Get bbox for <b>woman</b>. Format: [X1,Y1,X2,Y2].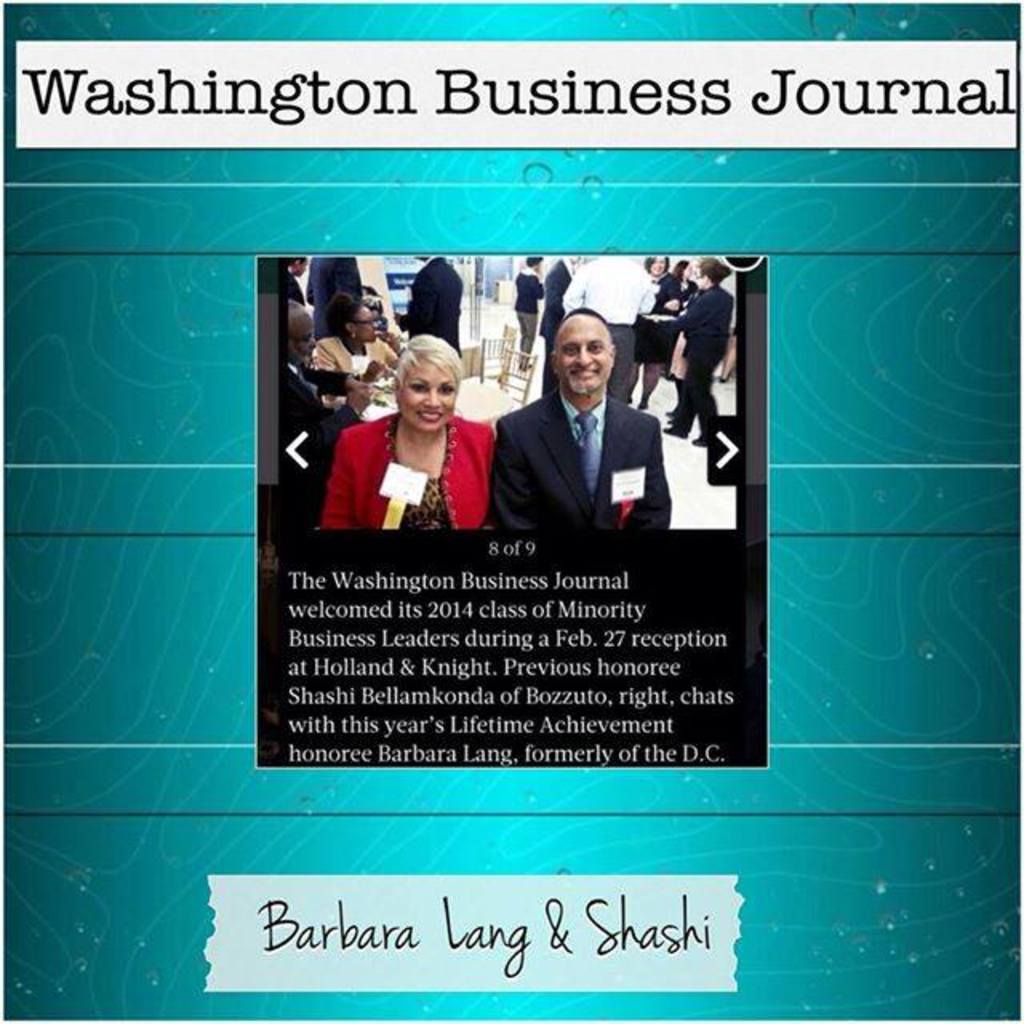
[672,262,701,298].
